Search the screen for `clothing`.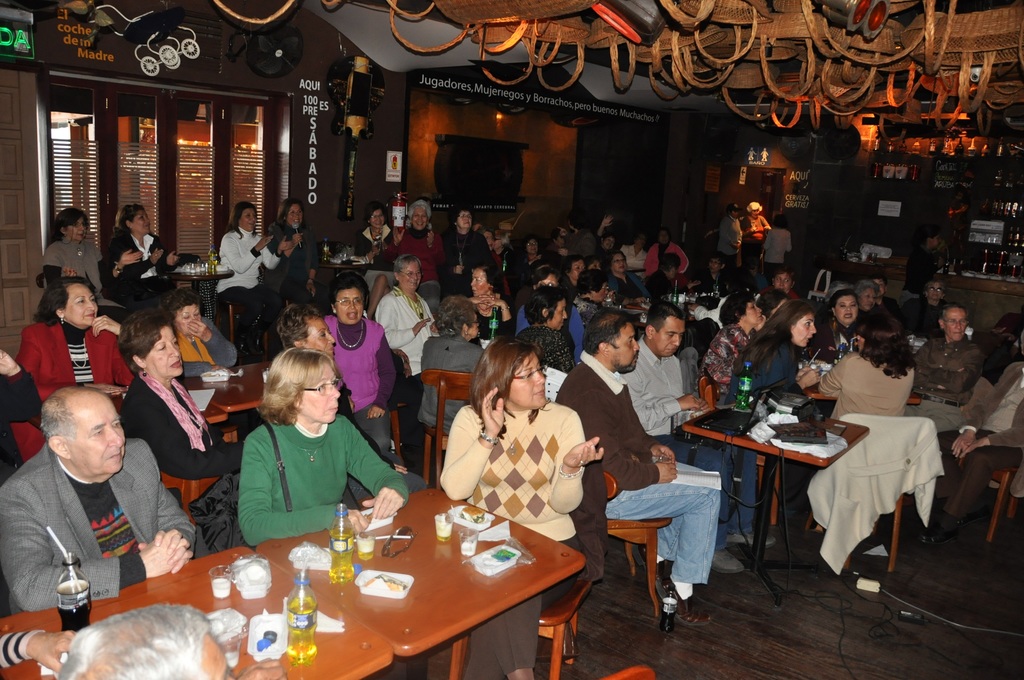
Found at (787, 341, 936, 534).
